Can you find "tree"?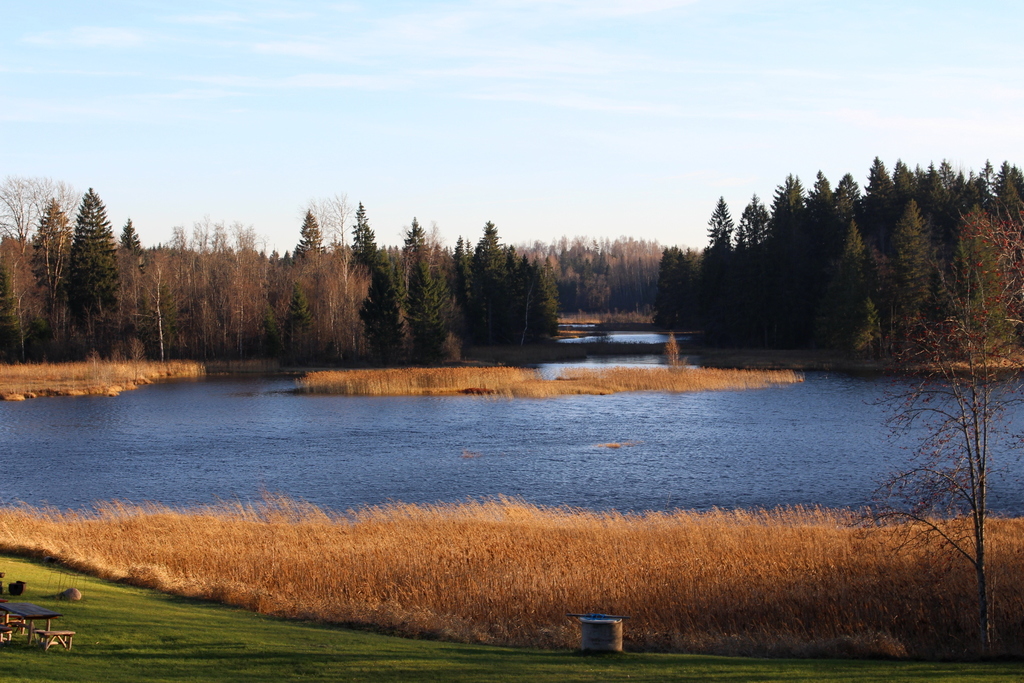
Yes, bounding box: 226/234/270/331.
